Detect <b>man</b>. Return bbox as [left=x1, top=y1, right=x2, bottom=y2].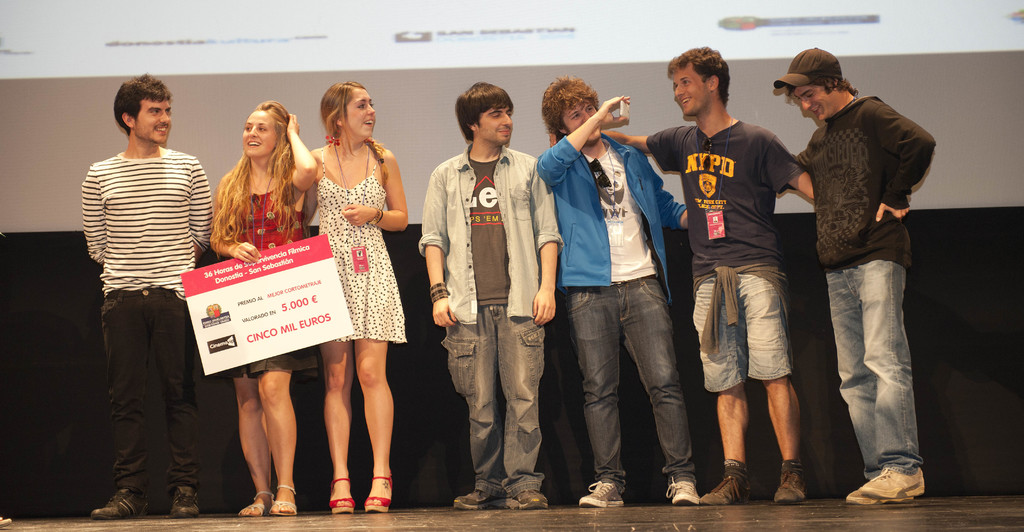
[left=535, top=79, right=698, bottom=508].
